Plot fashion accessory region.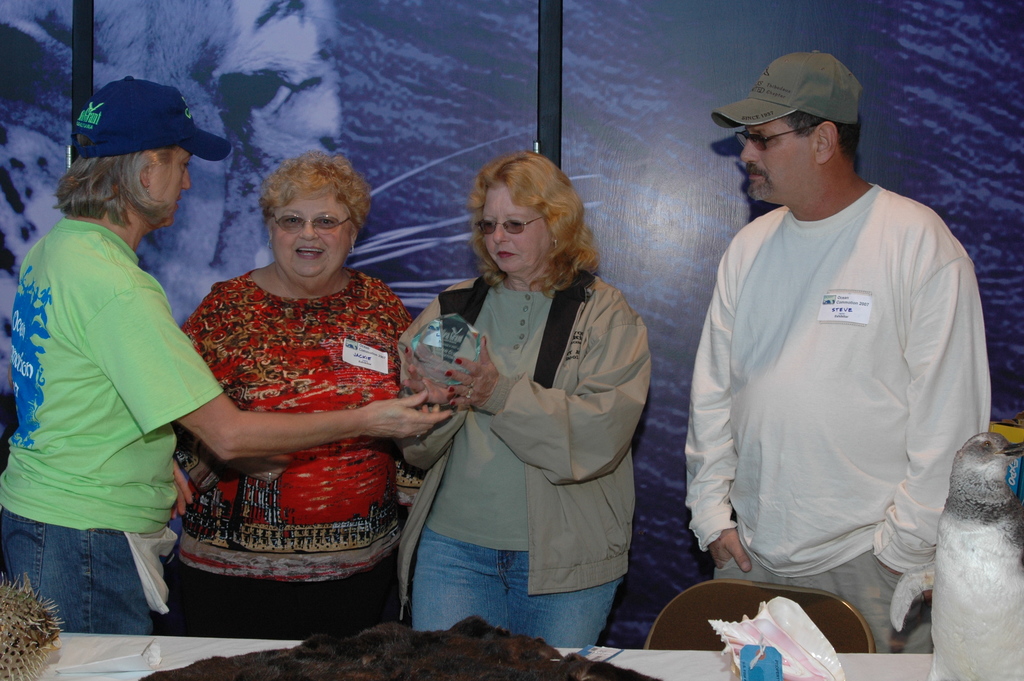
Plotted at locate(63, 71, 236, 161).
